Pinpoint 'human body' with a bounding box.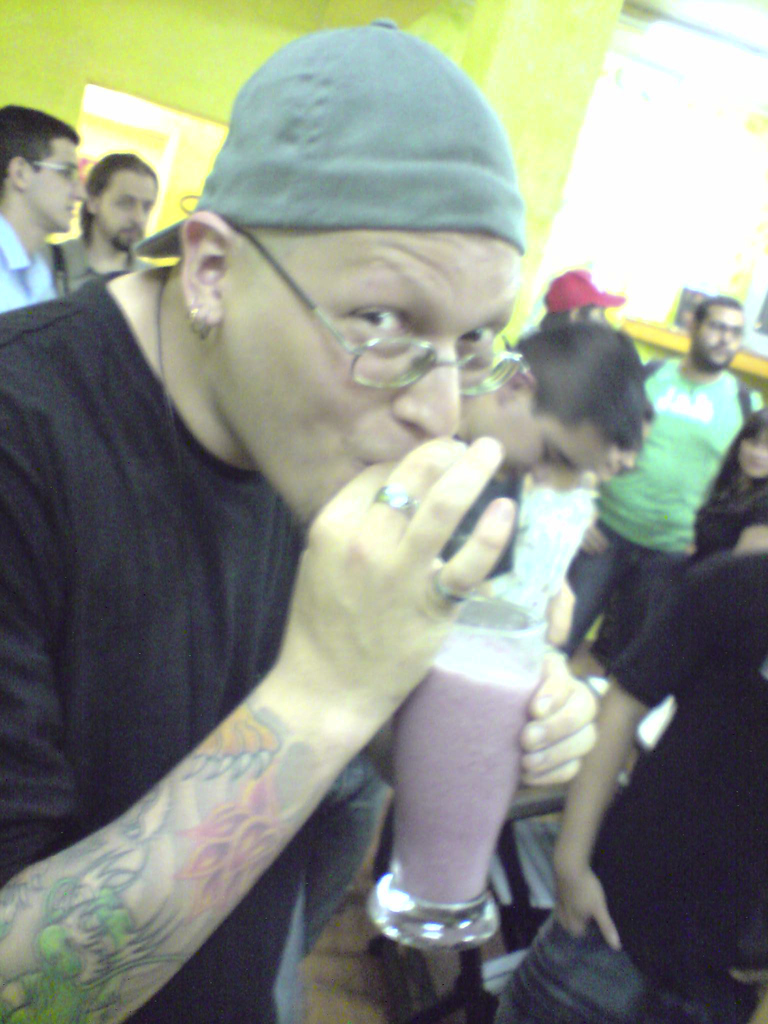
552,360,765,659.
